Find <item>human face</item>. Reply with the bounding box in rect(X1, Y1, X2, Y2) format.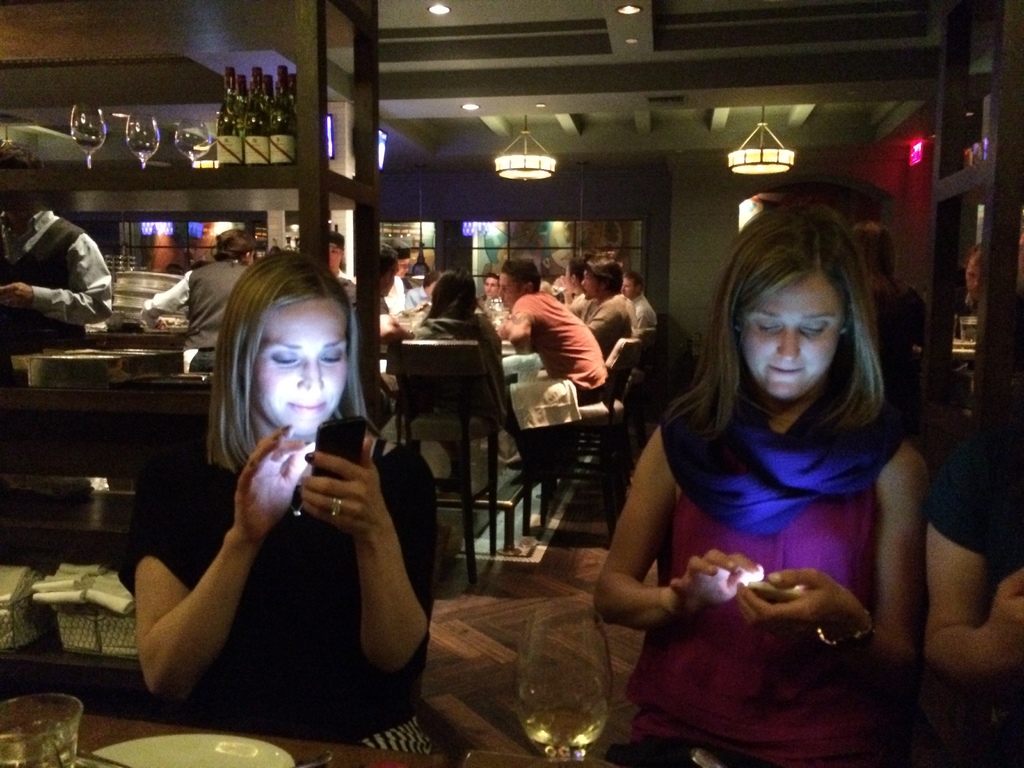
rect(326, 245, 341, 270).
